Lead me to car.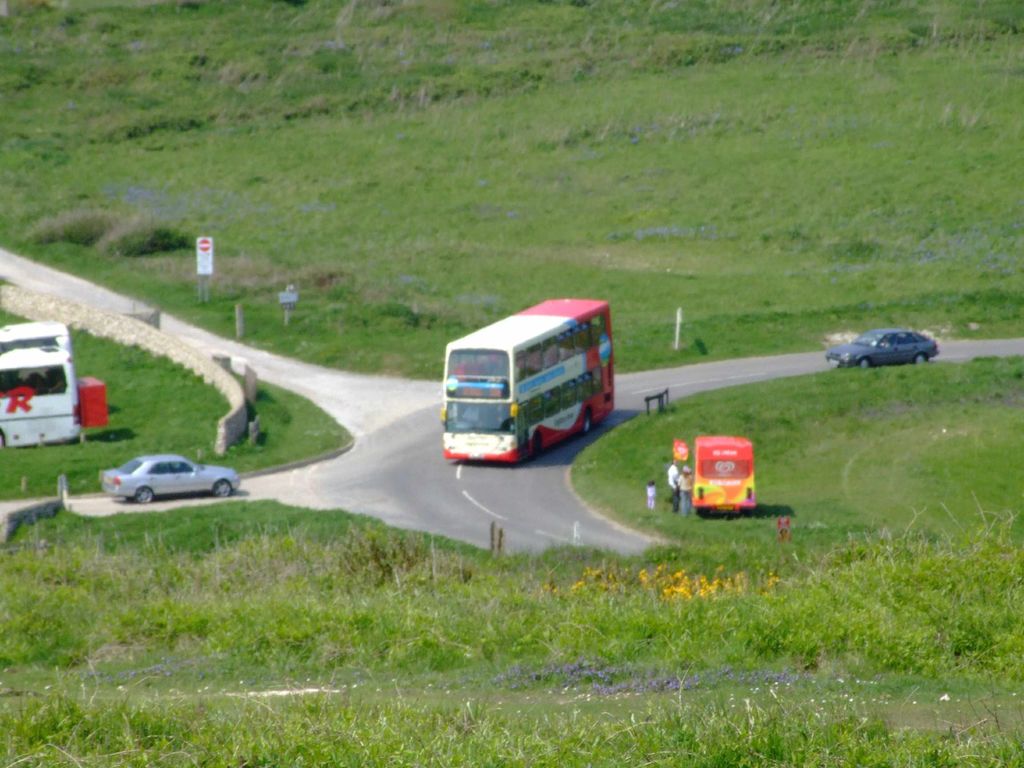
Lead to rect(829, 324, 944, 365).
